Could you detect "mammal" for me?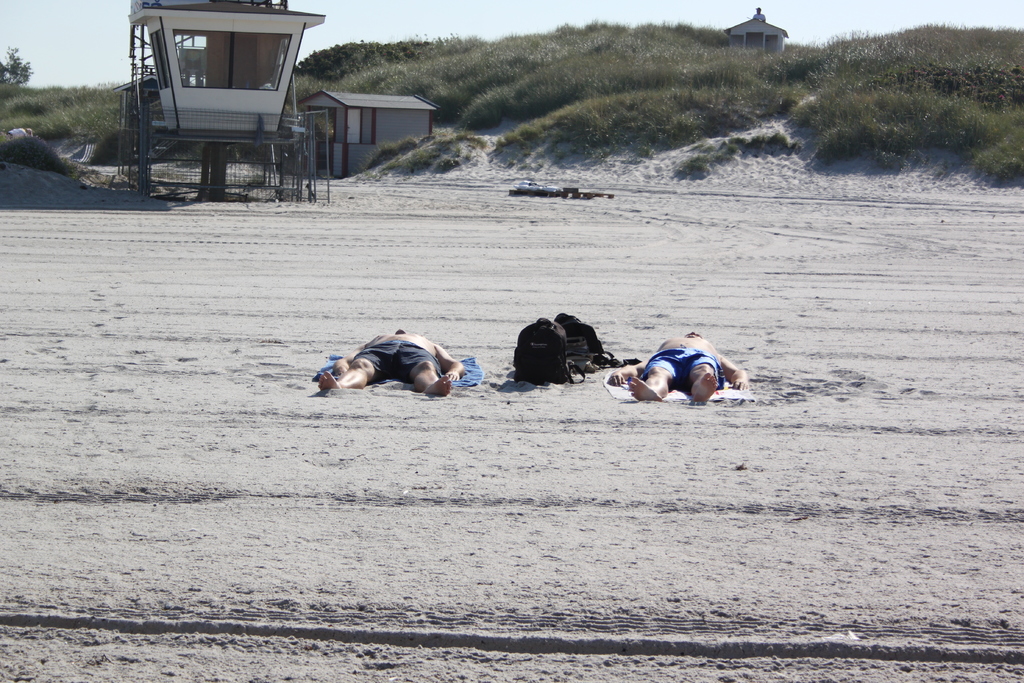
Detection result: pyautogui.locateOnScreen(330, 322, 467, 394).
